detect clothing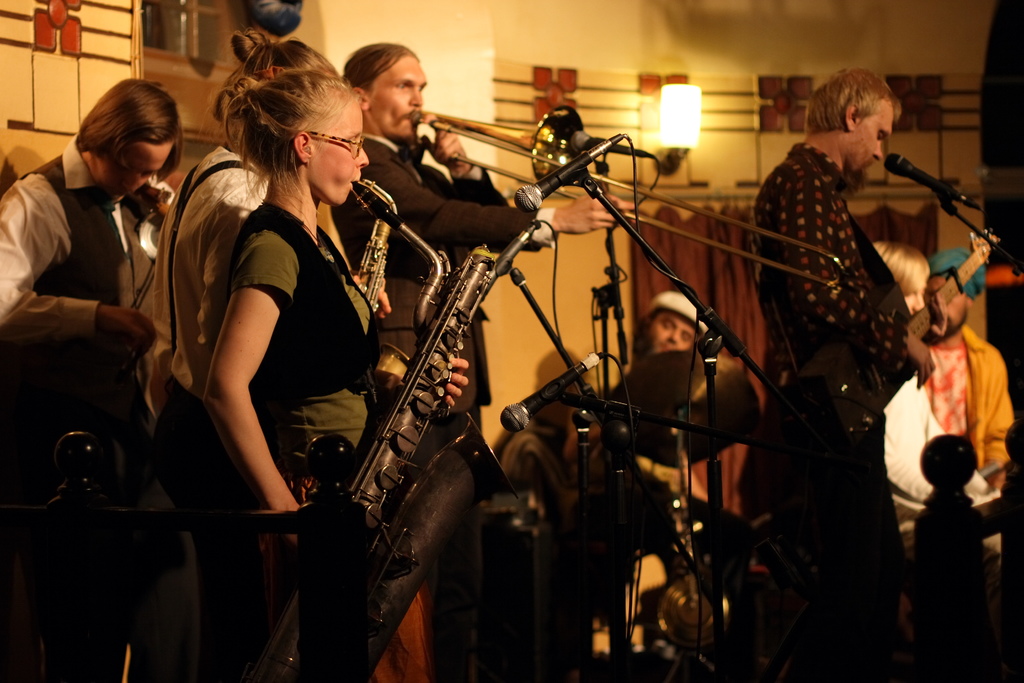
bbox(226, 188, 386, 507)
